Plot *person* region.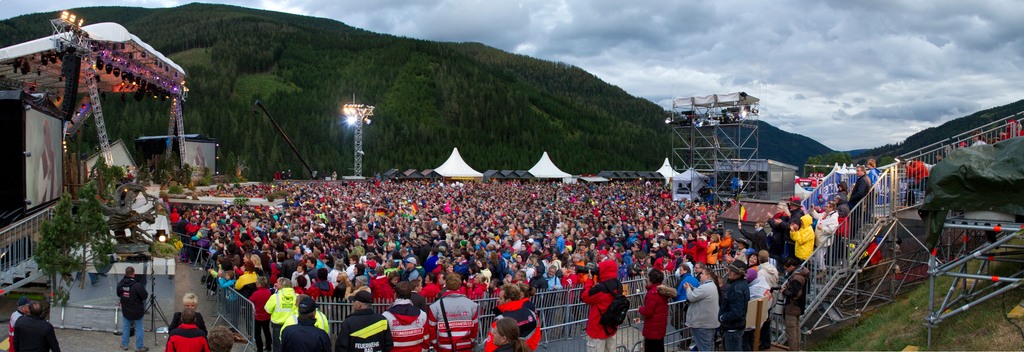
Plotted at <bbox>164, 308, 207, 351</bbox>.
